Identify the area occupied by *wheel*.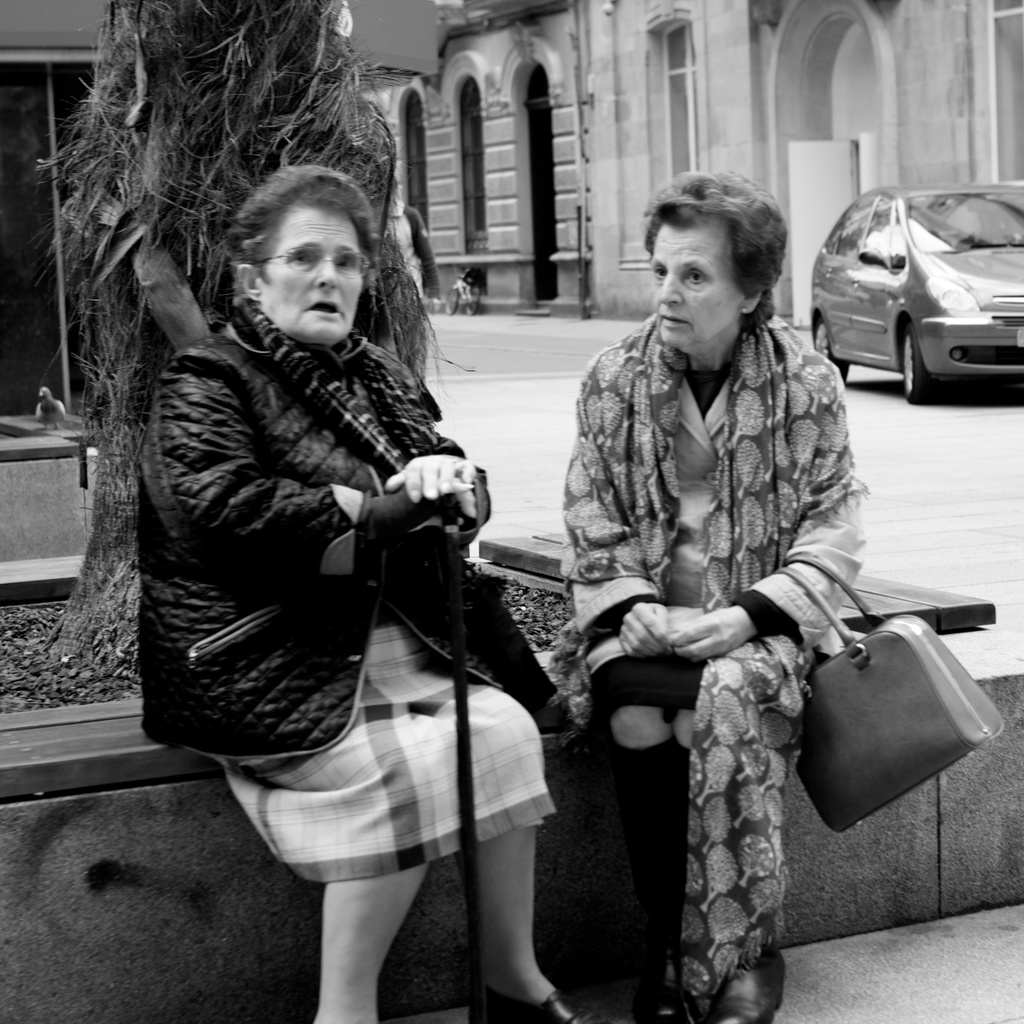
Area: [x1=817, y1=318, x2=858, y2=379].
